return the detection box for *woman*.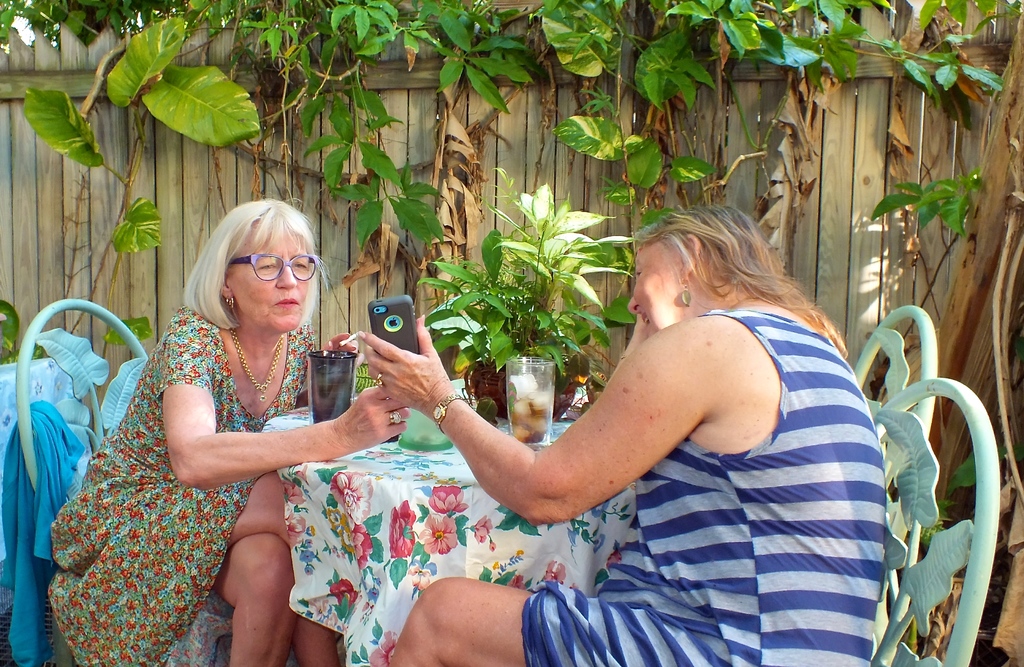
select_region(353, 201, 881, 666).
